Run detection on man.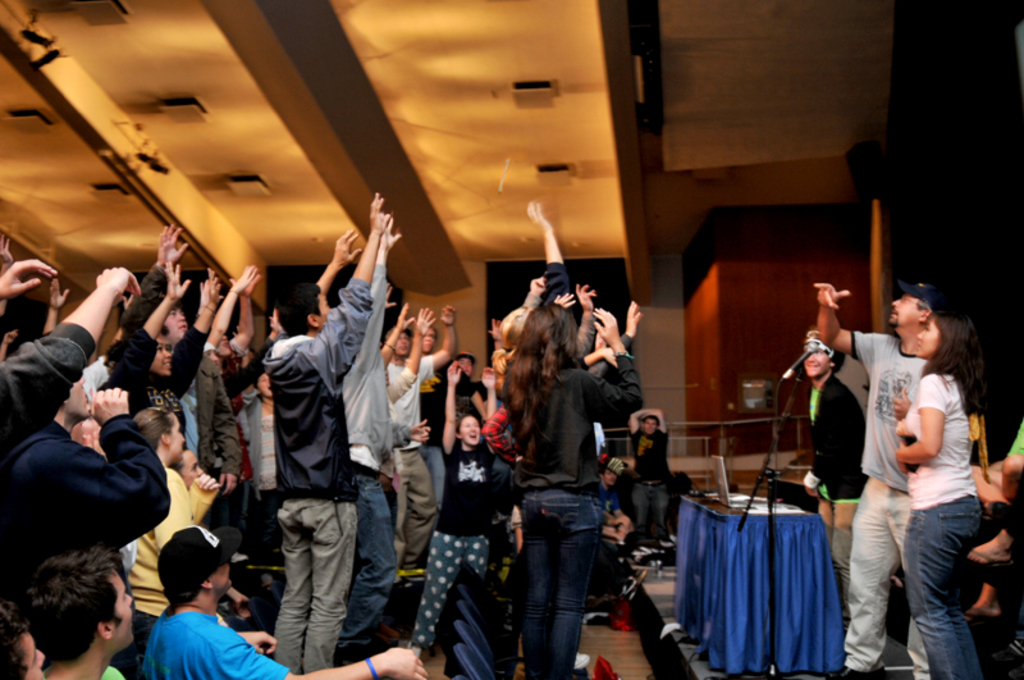
Result: 205 269 270 526.
